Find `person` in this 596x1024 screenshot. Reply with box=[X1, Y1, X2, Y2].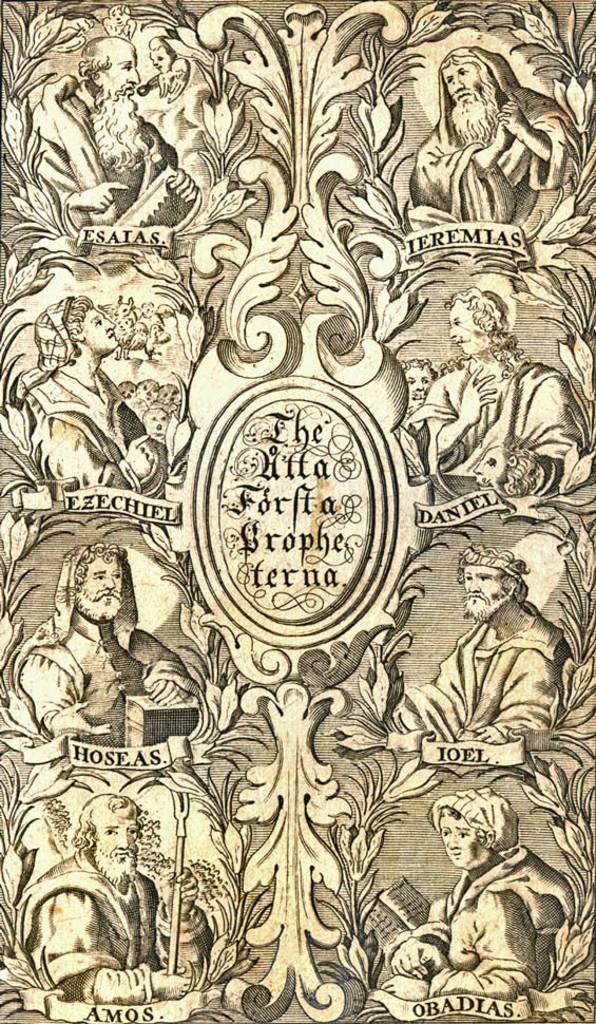
box=[38, 38, 203, 257].
